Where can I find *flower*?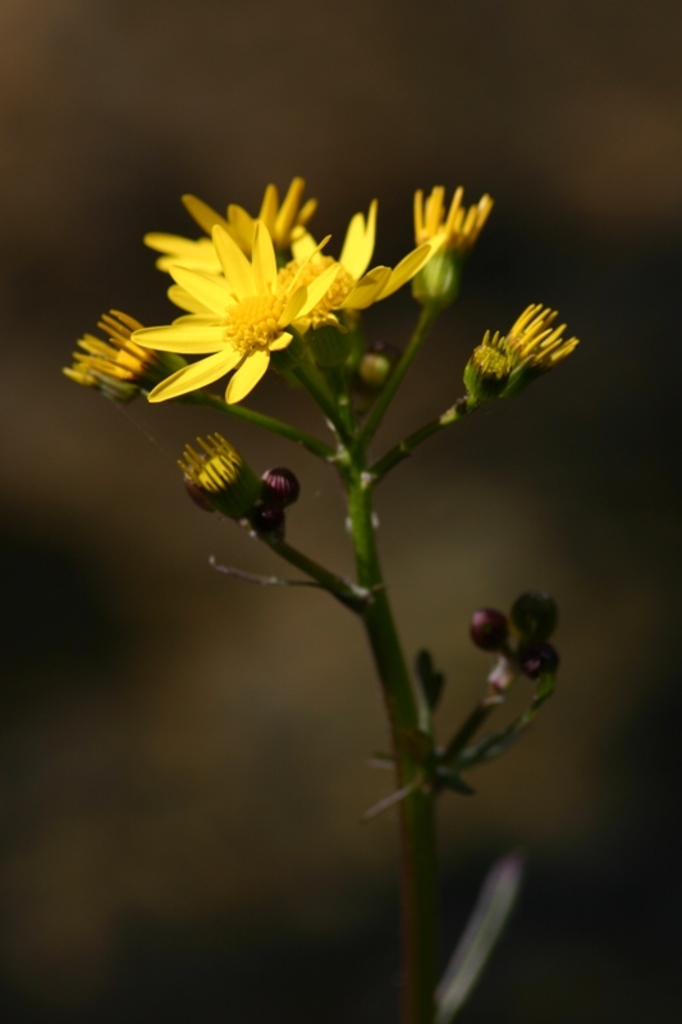
You can find it at Rect(464, 334, 519, 399).
